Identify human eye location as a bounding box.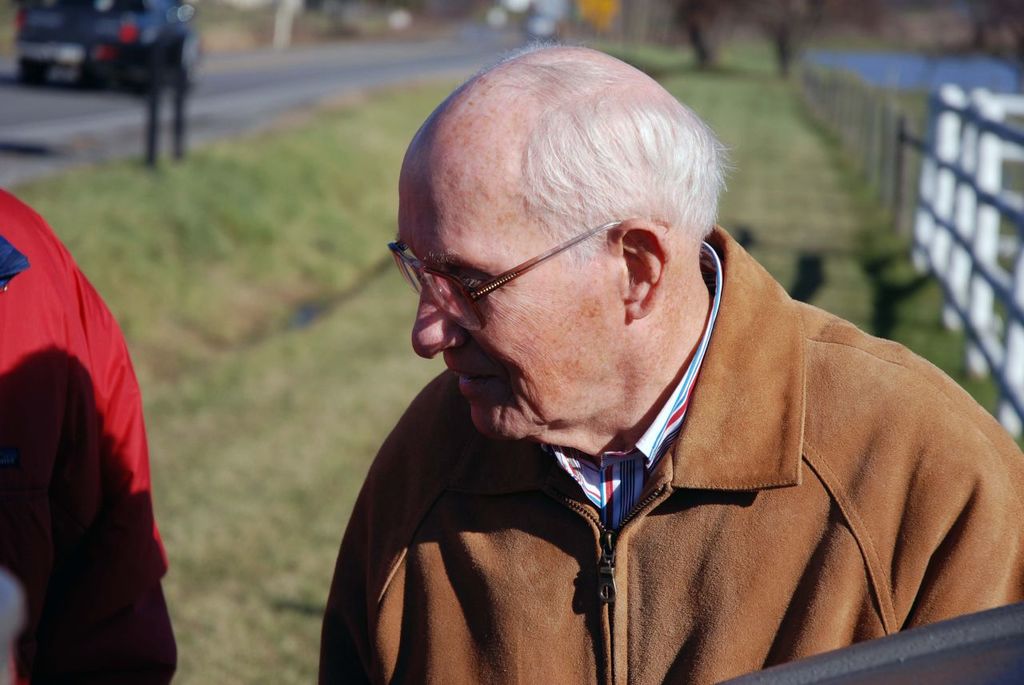
449, 270, 493, 299.
